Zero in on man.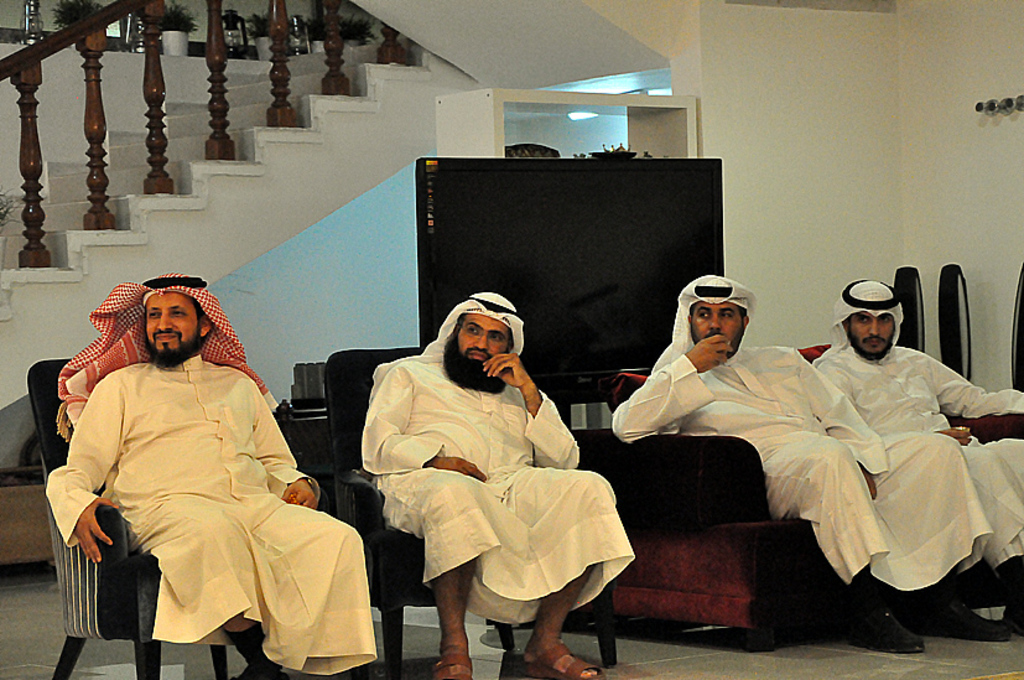
Zeroed in: Rect(360, 291, 638, 679).
